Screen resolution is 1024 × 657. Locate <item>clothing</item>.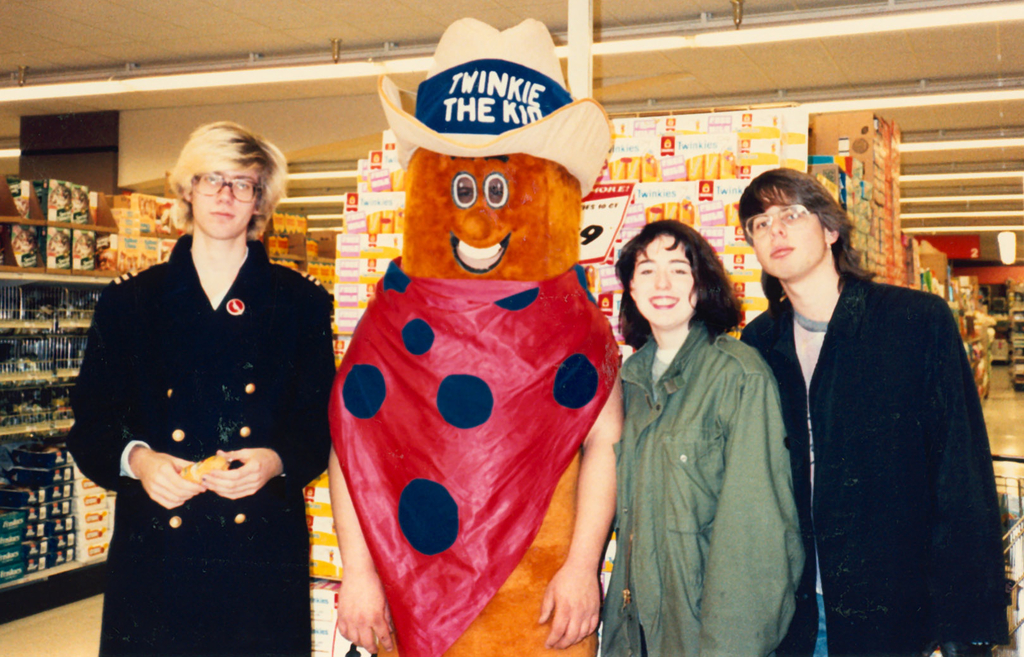
Rect(595, 316, 806, 656).
